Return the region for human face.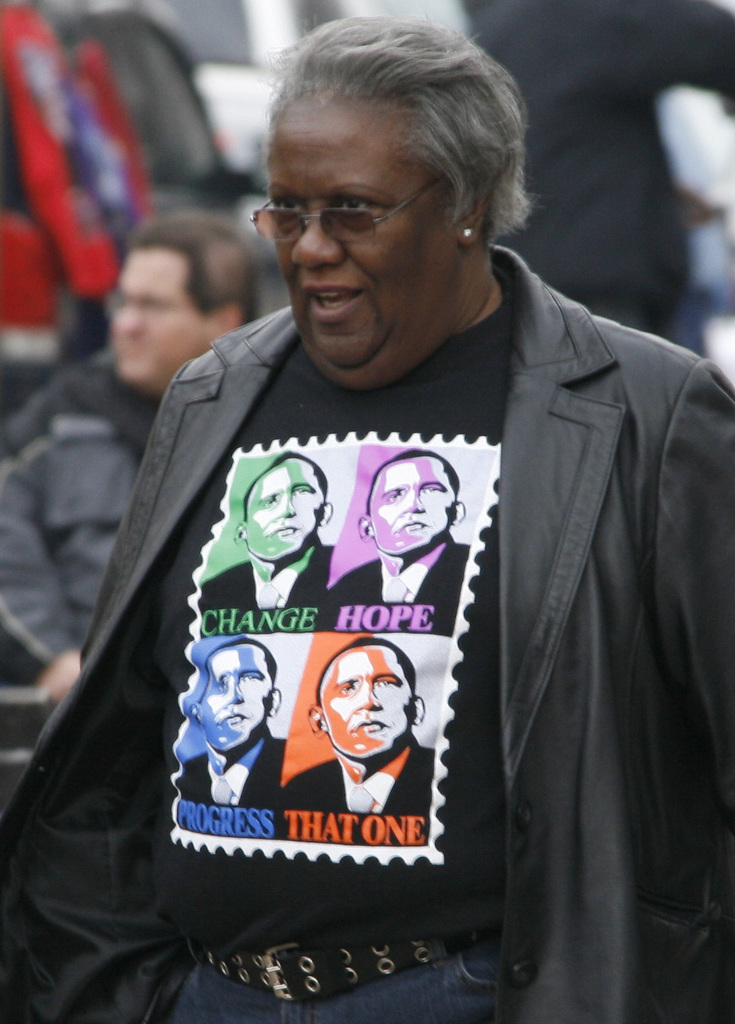
crop(265, 107, 430, 369).
